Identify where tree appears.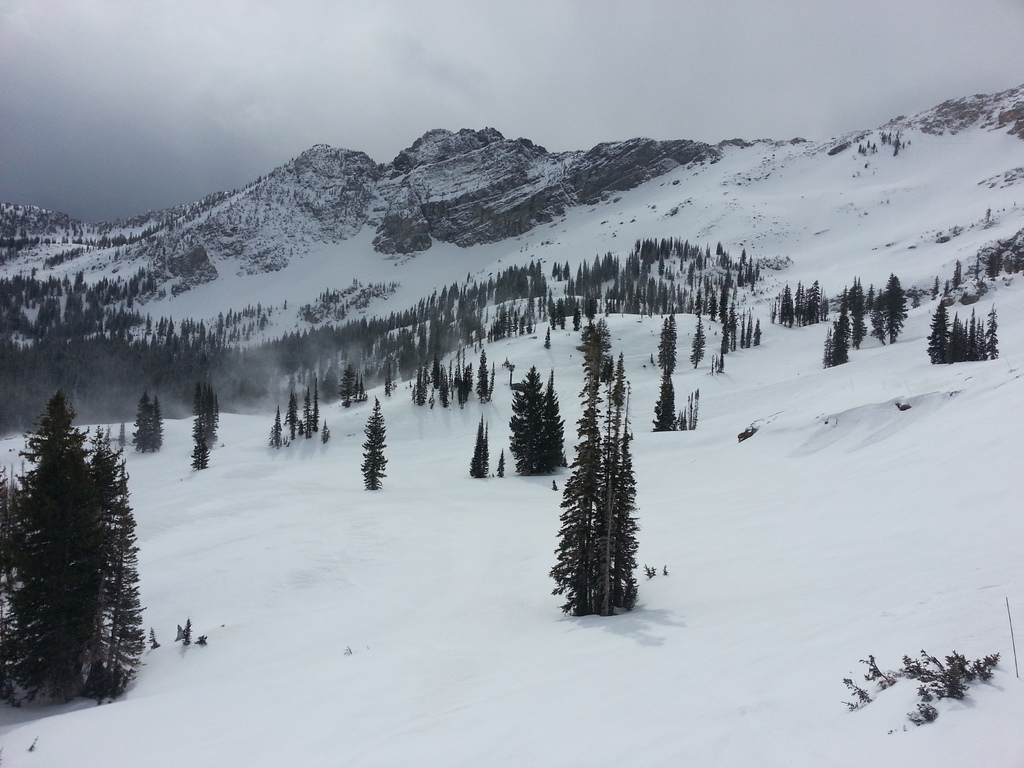
Appears at l=931, t=273, r=941, b=297.
